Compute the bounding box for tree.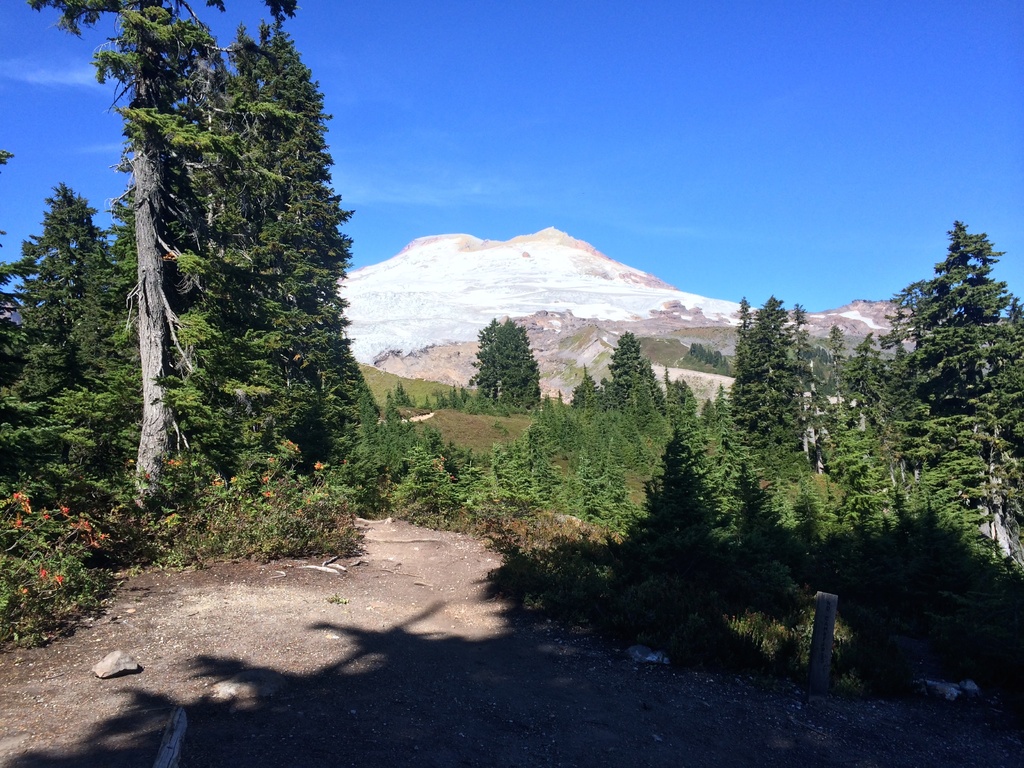
l=214, t=10, r=382, b=464.
